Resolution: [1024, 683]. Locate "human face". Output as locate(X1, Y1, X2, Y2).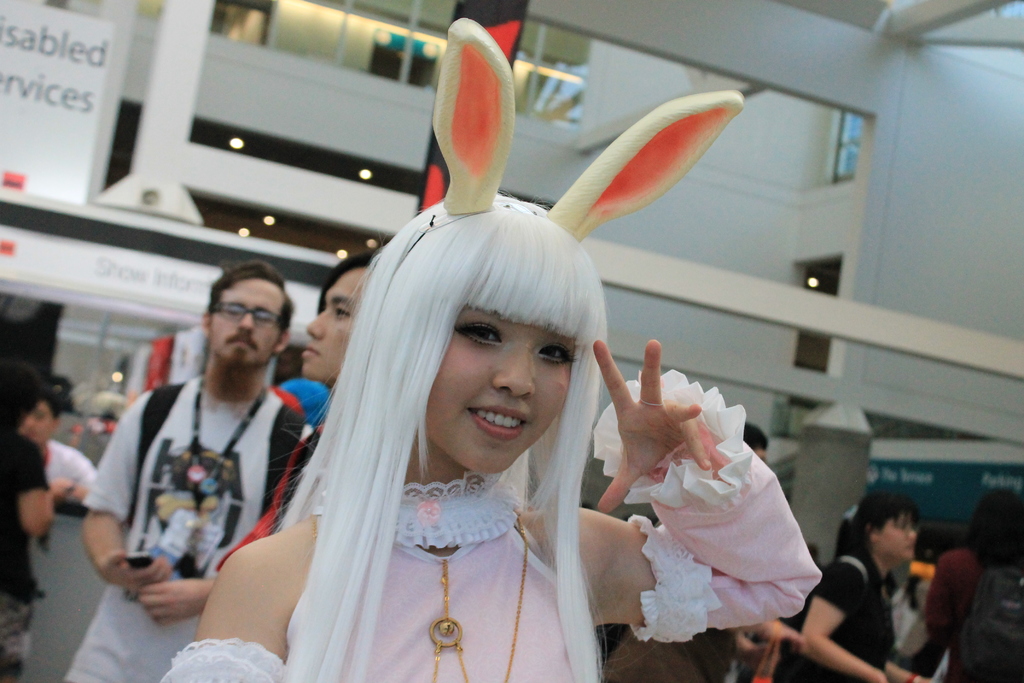
locate(417, 306, 576, 473).
